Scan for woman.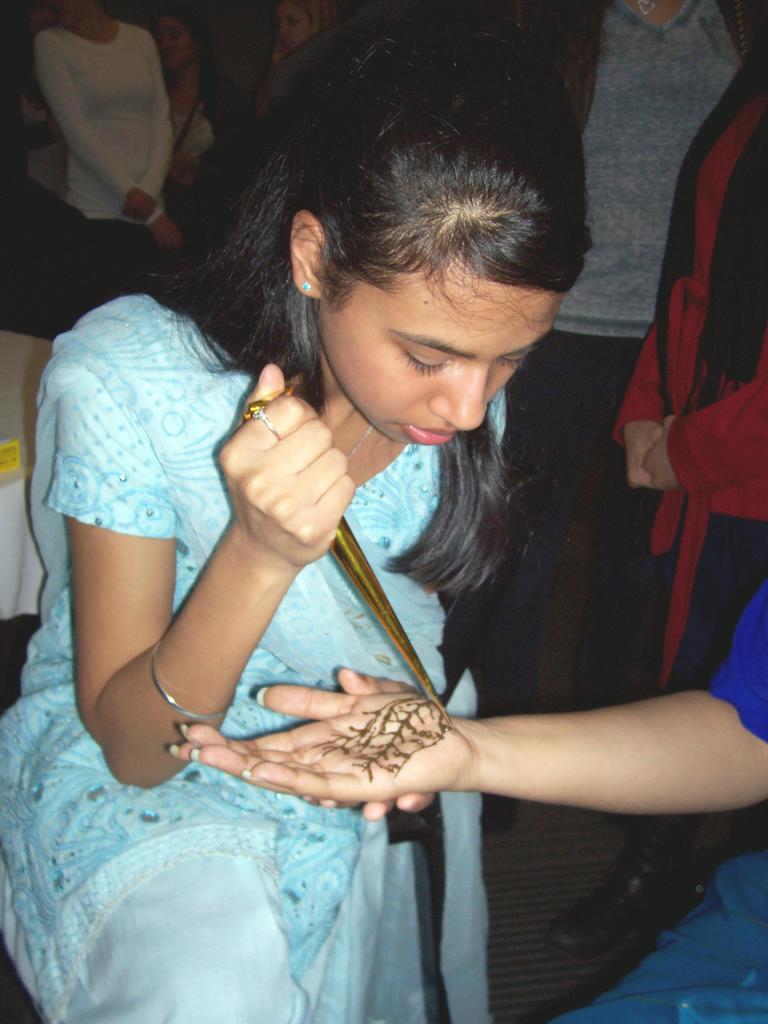
Scan result: (x1=164, y1=566, x2=767, y2=1023).
